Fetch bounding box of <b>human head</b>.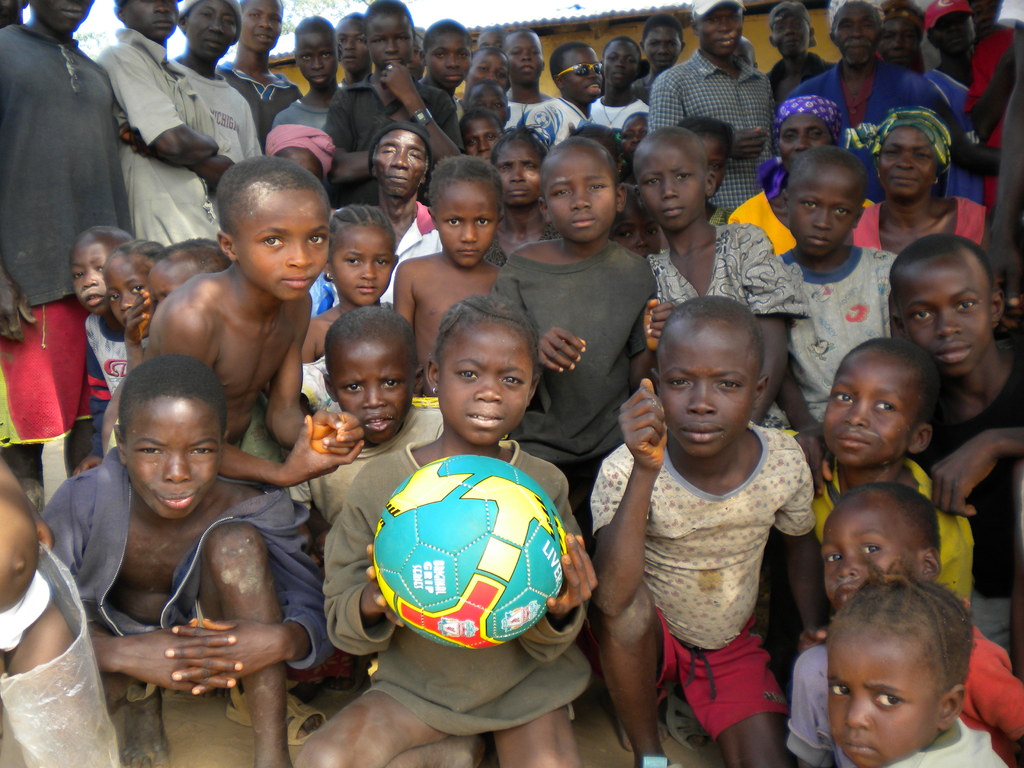
Bbox: bbox(687, 0, 746, 61).
